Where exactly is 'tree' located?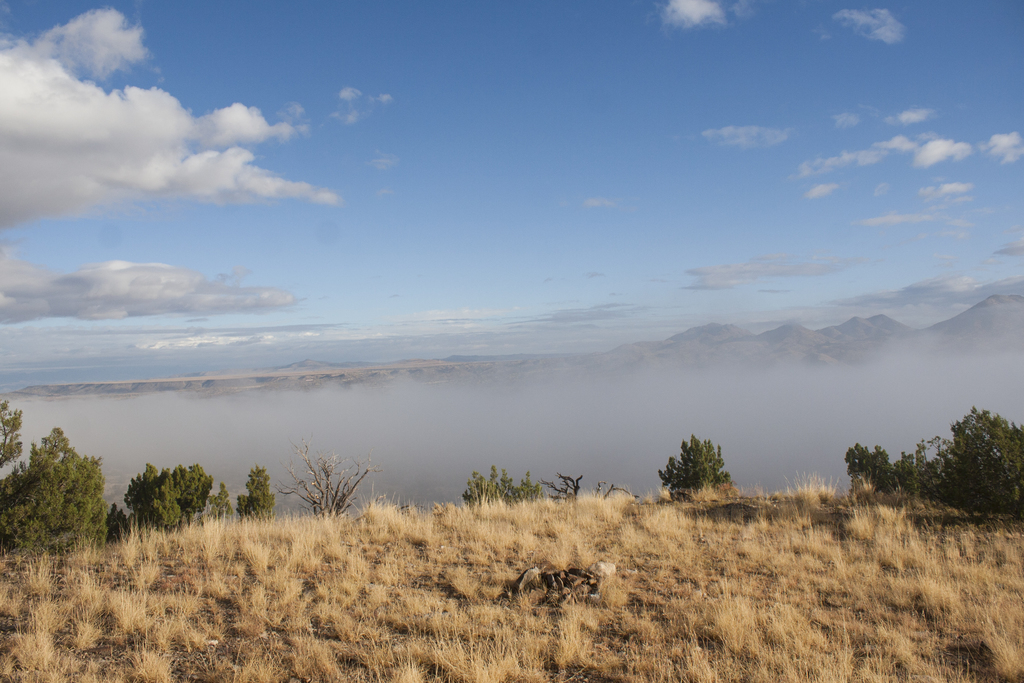
Its bounding box is box(233, 465, 276, 518).
